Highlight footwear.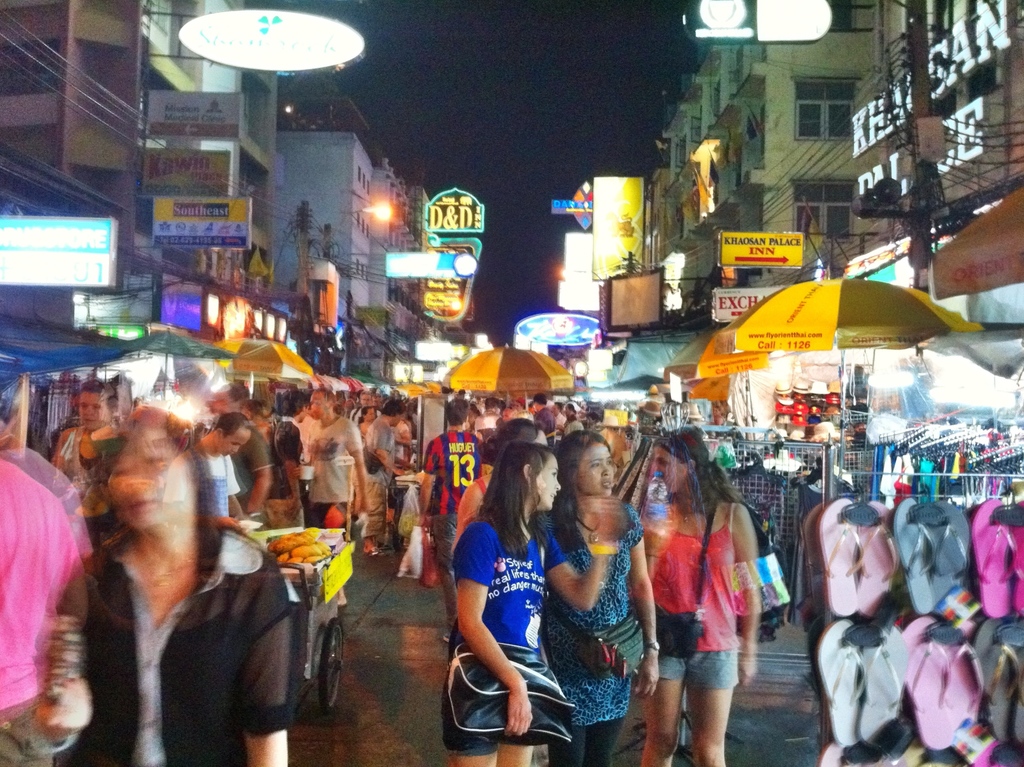
Highlighted region: crop(895, 614, 952, 750).
